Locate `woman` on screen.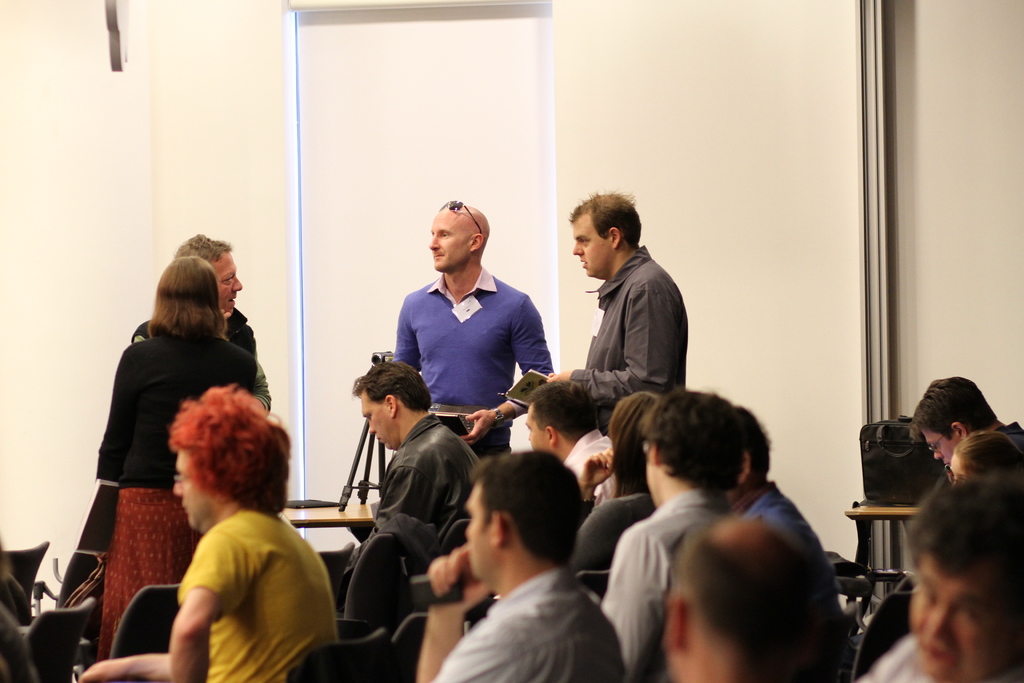
On screen at 567, 393, 660, 575.
